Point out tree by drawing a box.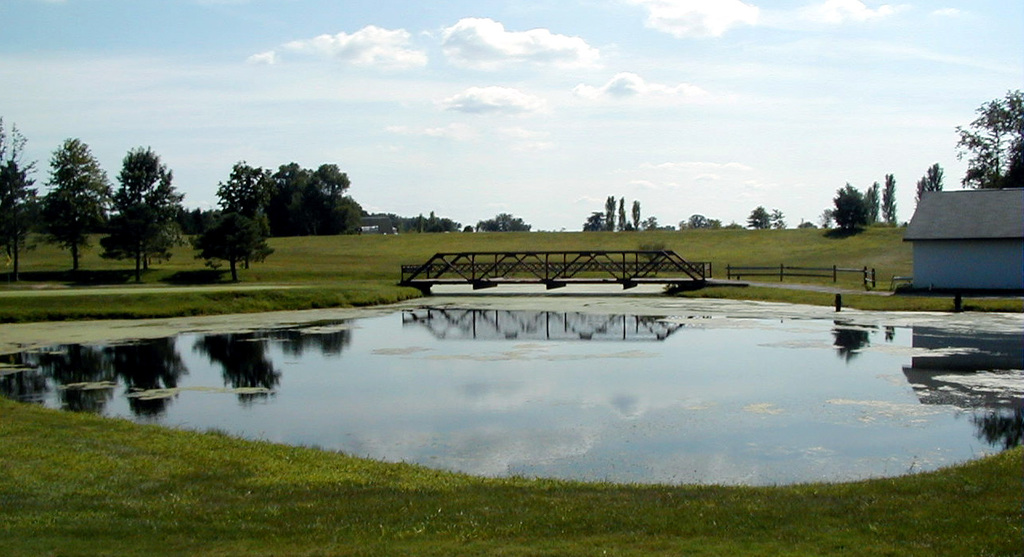
[832, 180, 869, 234].
